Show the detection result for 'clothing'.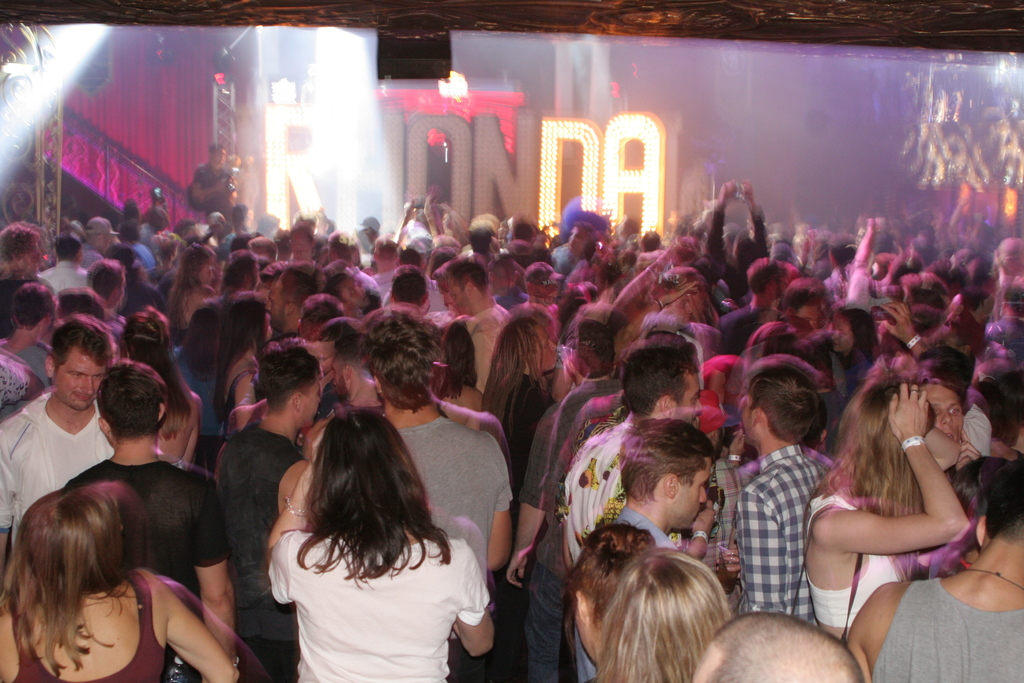
(left=986, top=315, right=1023, bottom=356).
